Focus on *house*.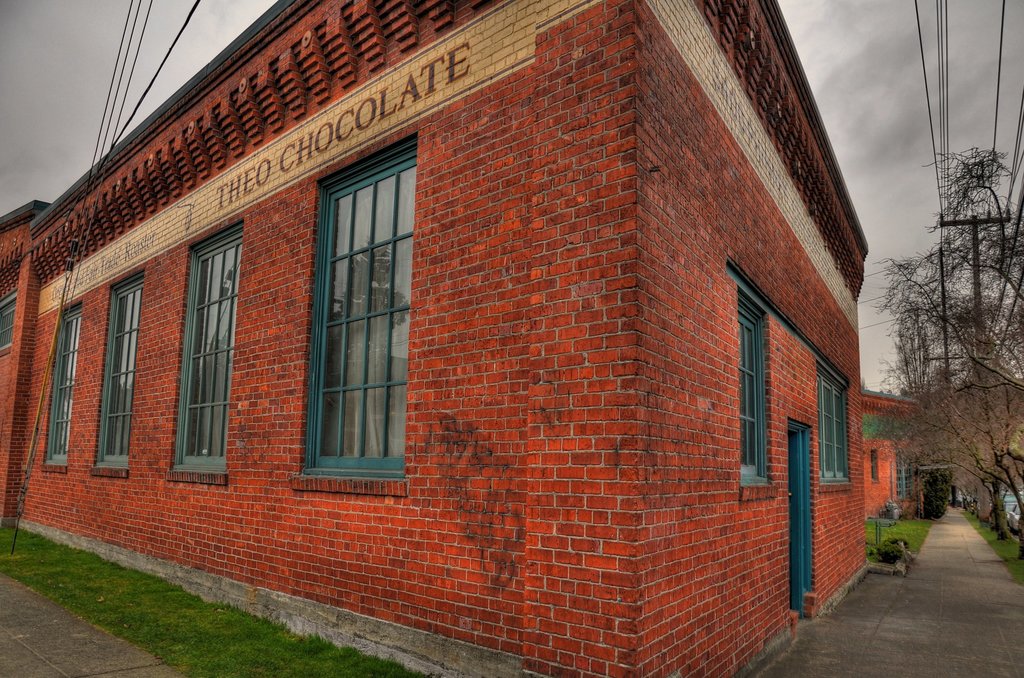
Focused at box(859, 361, 1023, 547).
